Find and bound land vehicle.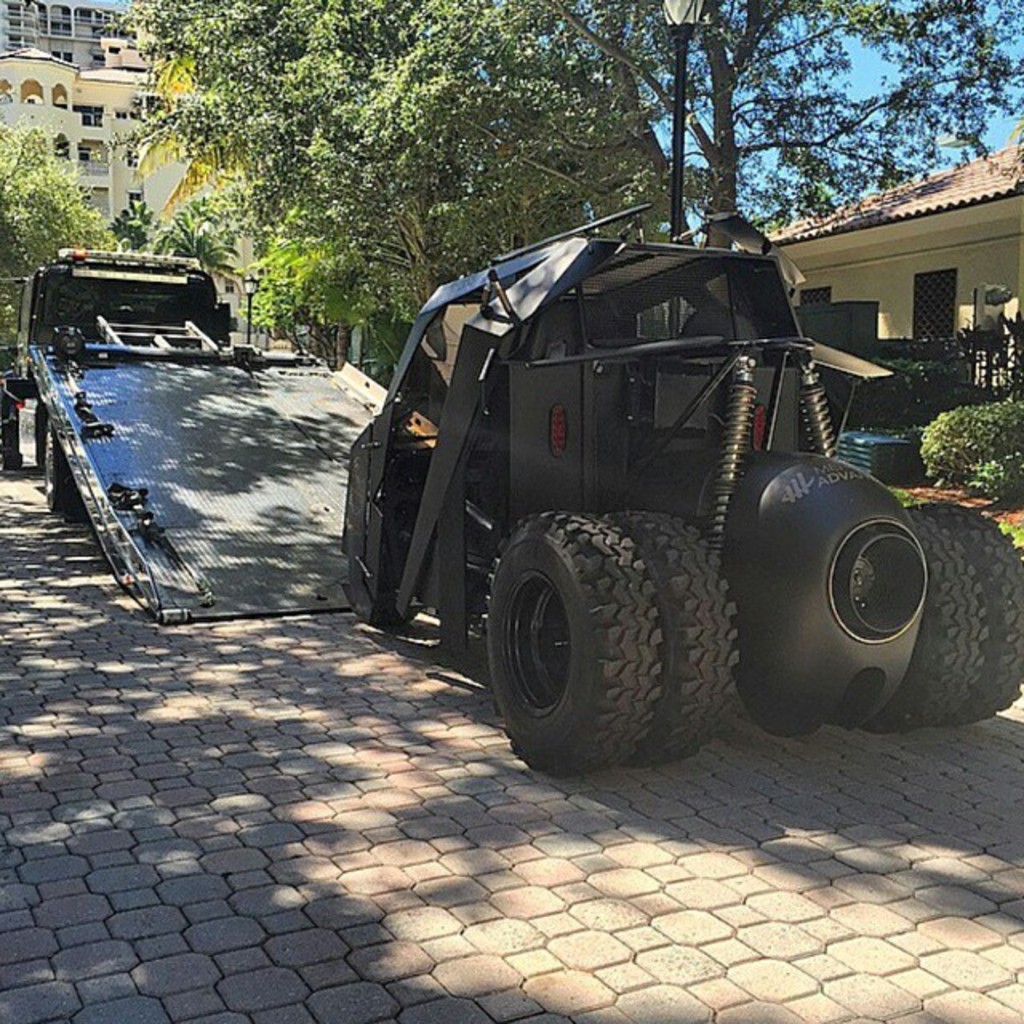
Bound: 339:0:1022:779.
